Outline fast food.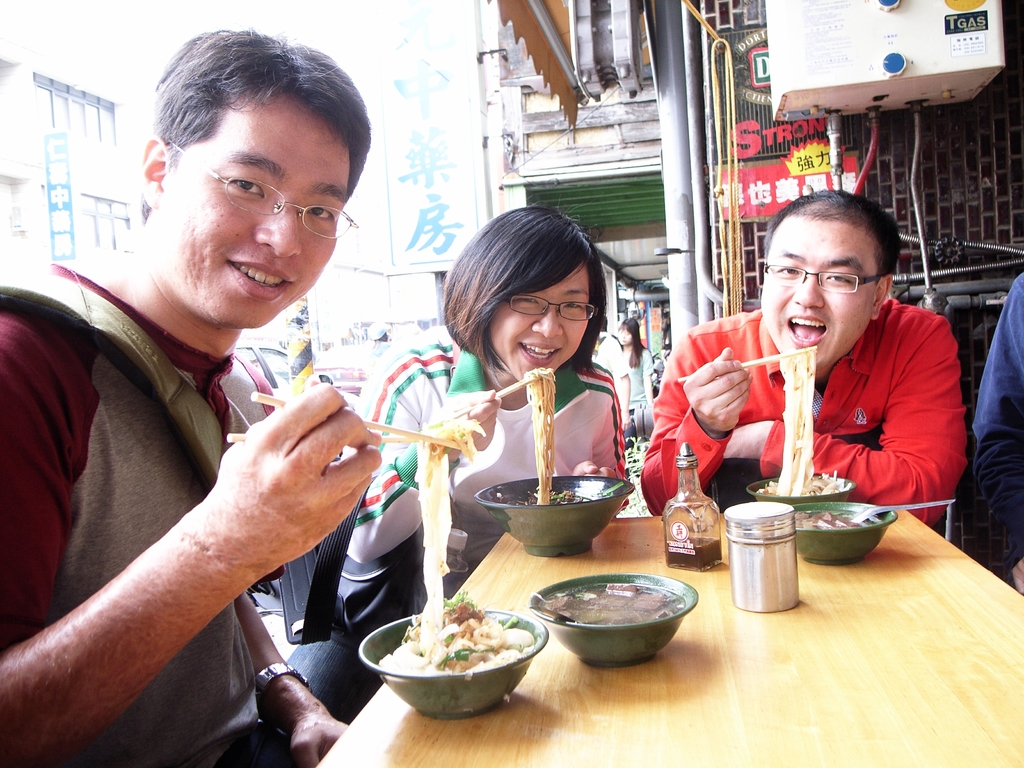
Outline: {"left": 410, "top": 401, "right": 481, "bottom": 609}.
